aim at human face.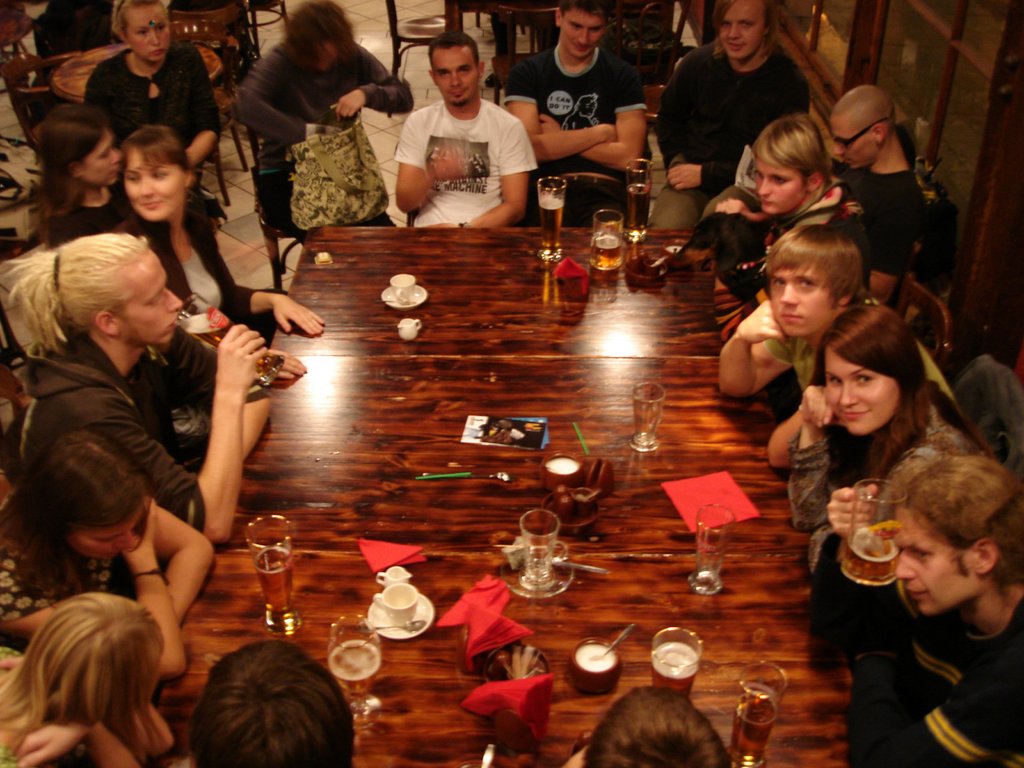
Aimed at bbox=(124, 150, 184, 220).
